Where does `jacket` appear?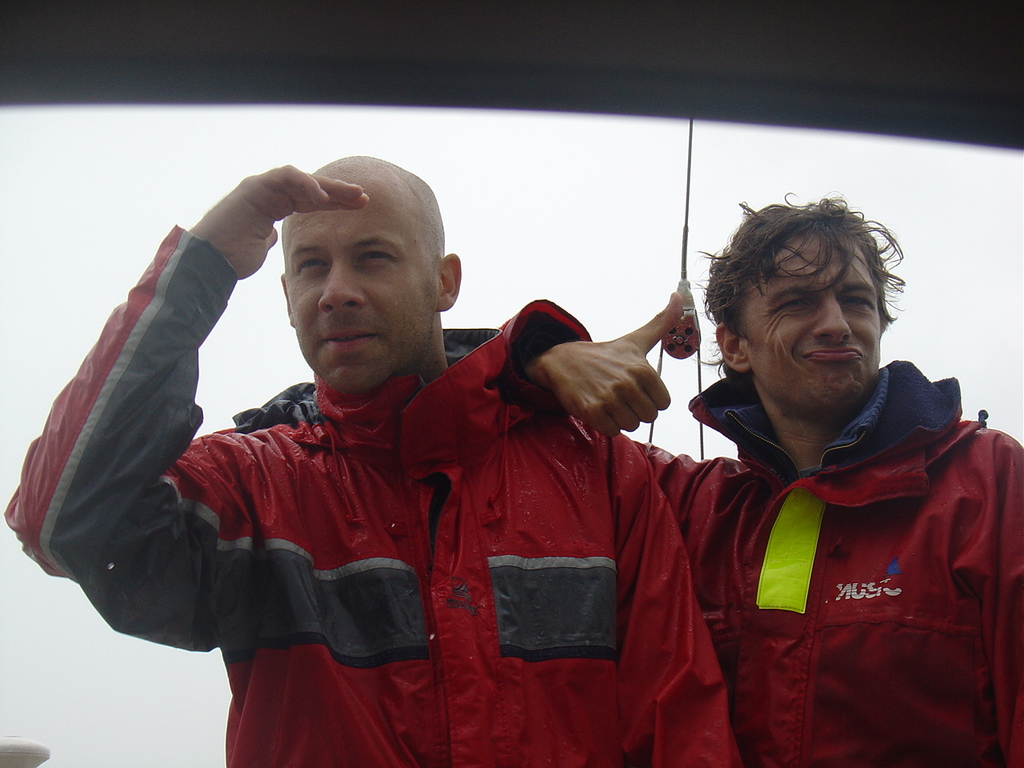
Appears at bbox=(658, 295, 1004, 767).
